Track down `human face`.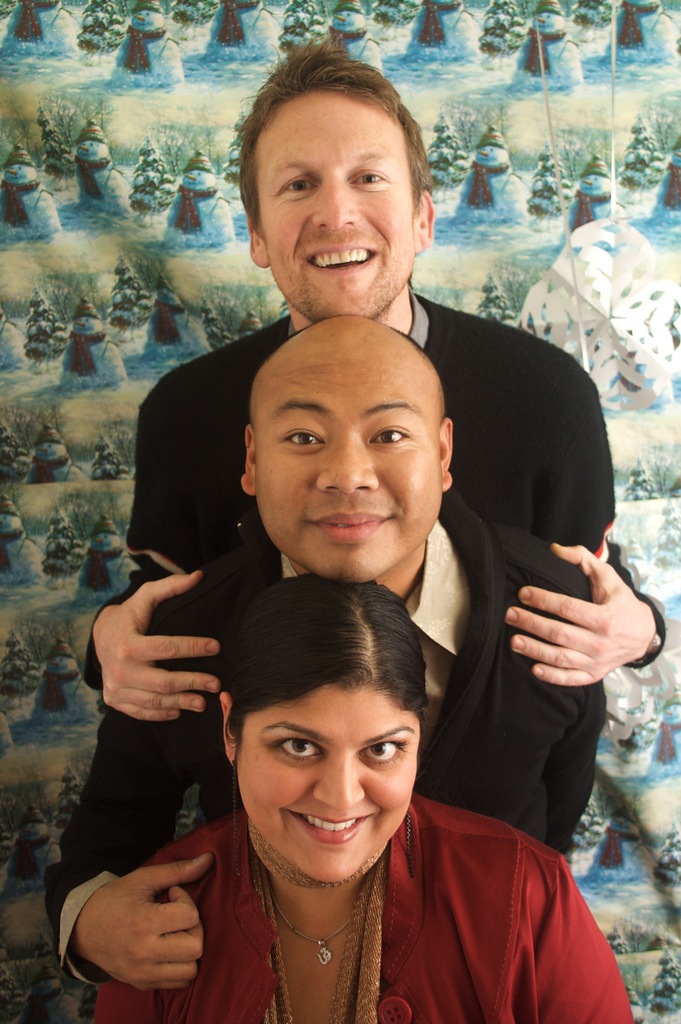
Tracked to [x1=234, y1=687, x2=415, y2=882].
